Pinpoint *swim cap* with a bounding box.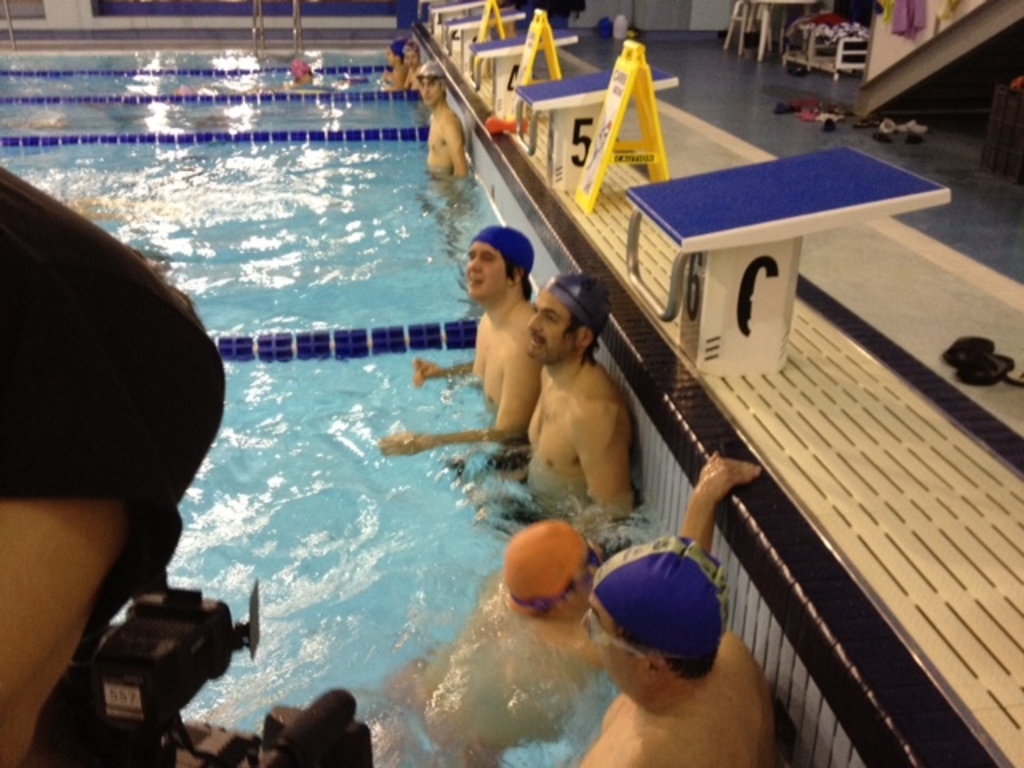
locate(501, 515, 592, 614).
